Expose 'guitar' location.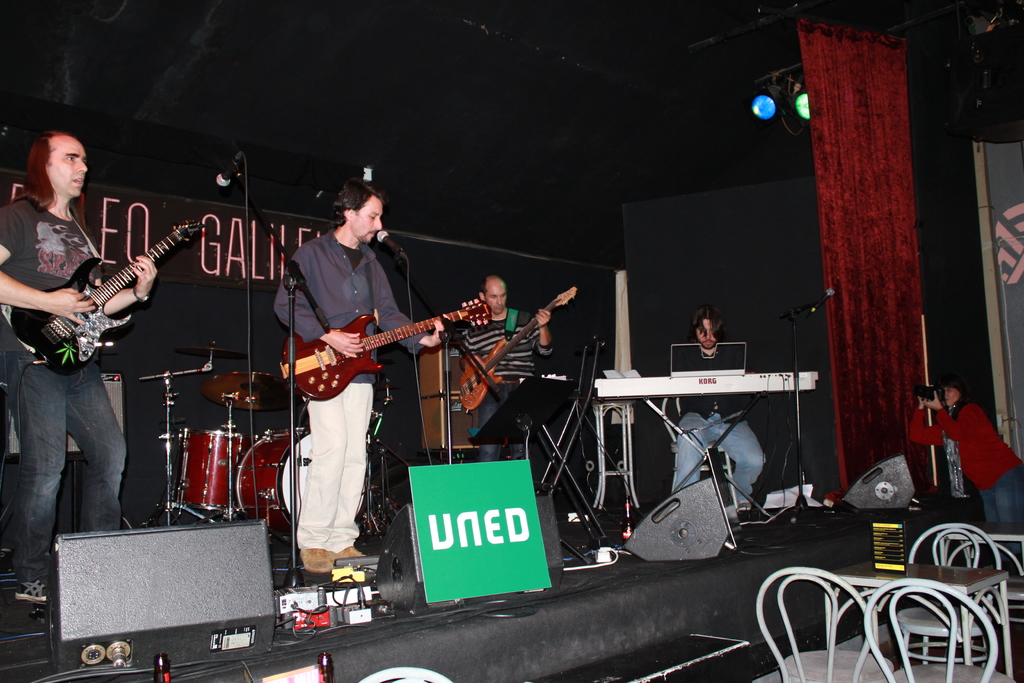
Exposed at (x1=454, y1=285, x2=584, y2=408).
